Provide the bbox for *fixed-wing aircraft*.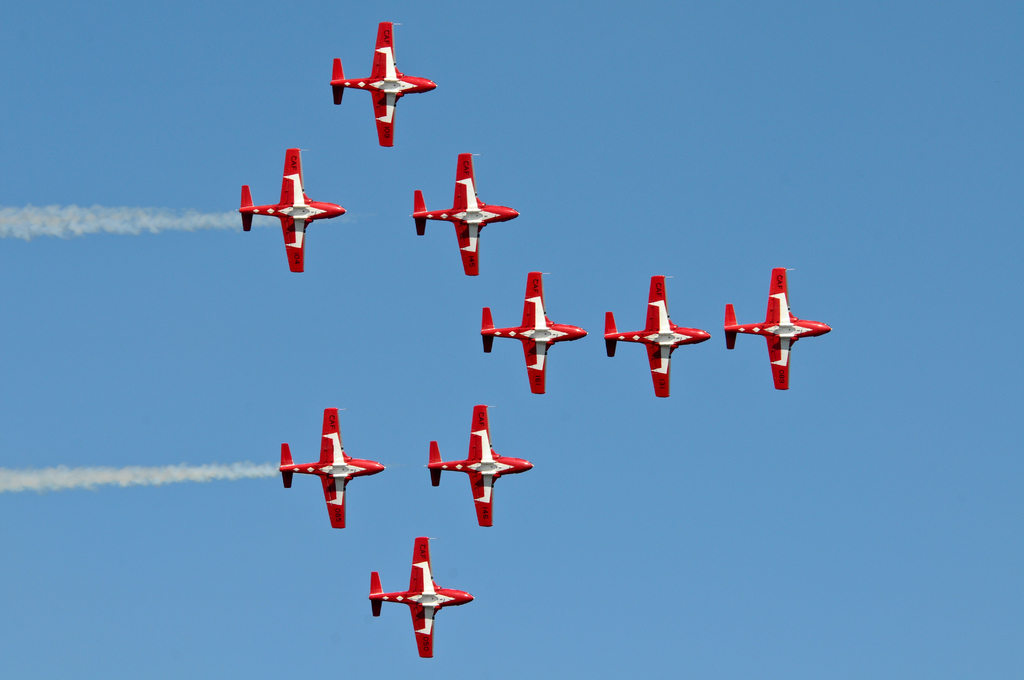
select_region(479, 271, 589, 395).
